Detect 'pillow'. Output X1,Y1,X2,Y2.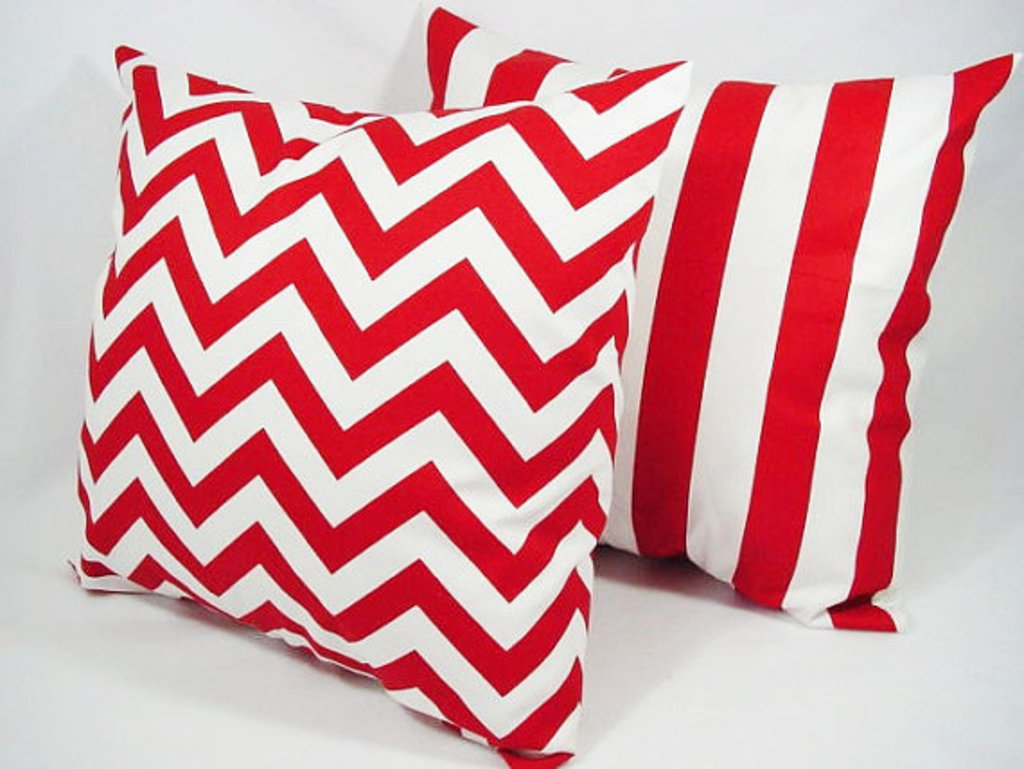
424,2,997,632.
